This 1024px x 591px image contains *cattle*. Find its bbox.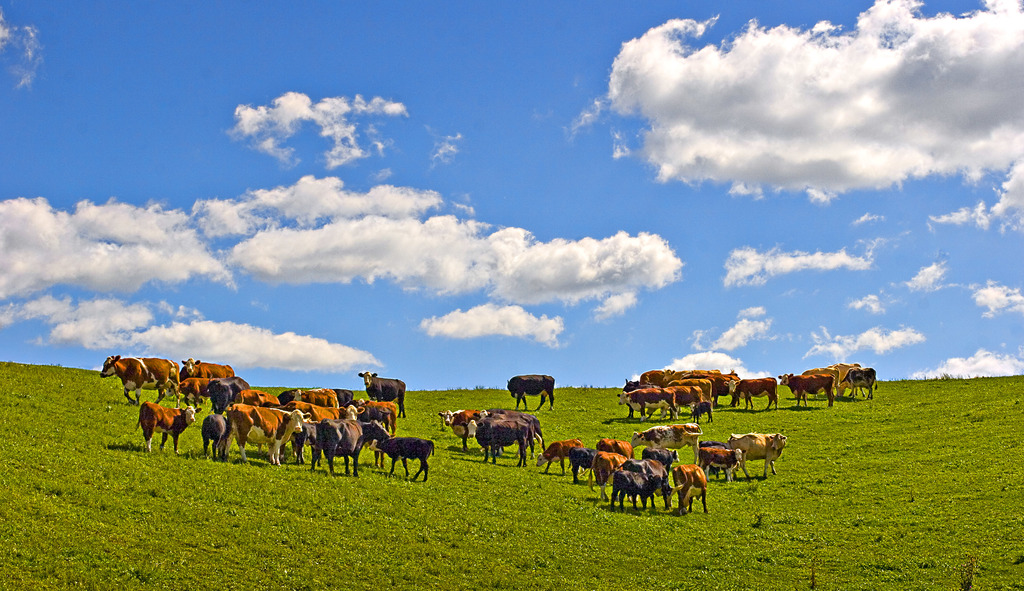
left=537, top=437, right=584, bottom=475.
